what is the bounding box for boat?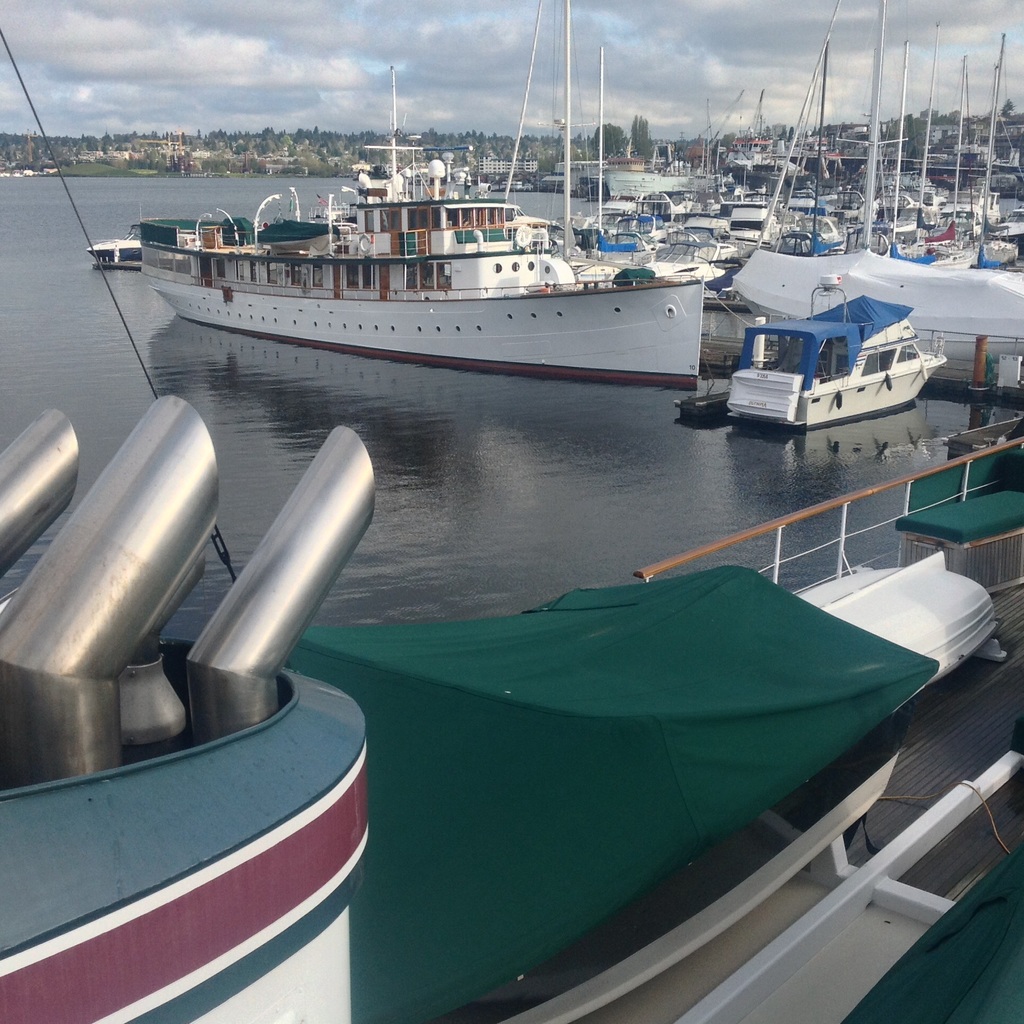
pyautogui.locateOnScreen(127, 47, 776, 371).
